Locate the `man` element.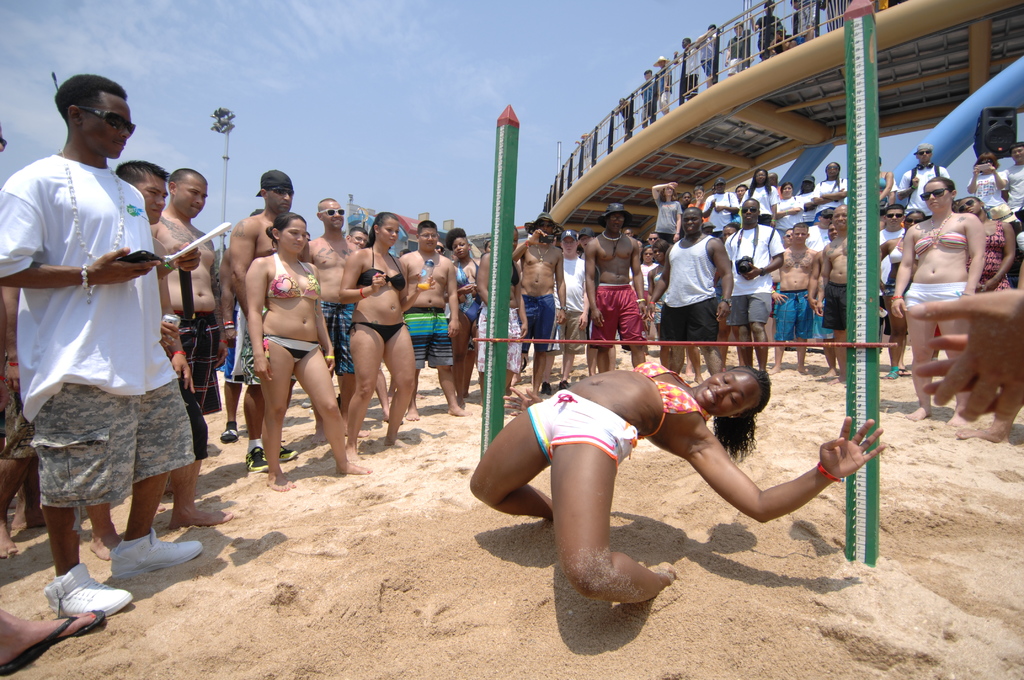
Element bbox: 538:228:593:392.
